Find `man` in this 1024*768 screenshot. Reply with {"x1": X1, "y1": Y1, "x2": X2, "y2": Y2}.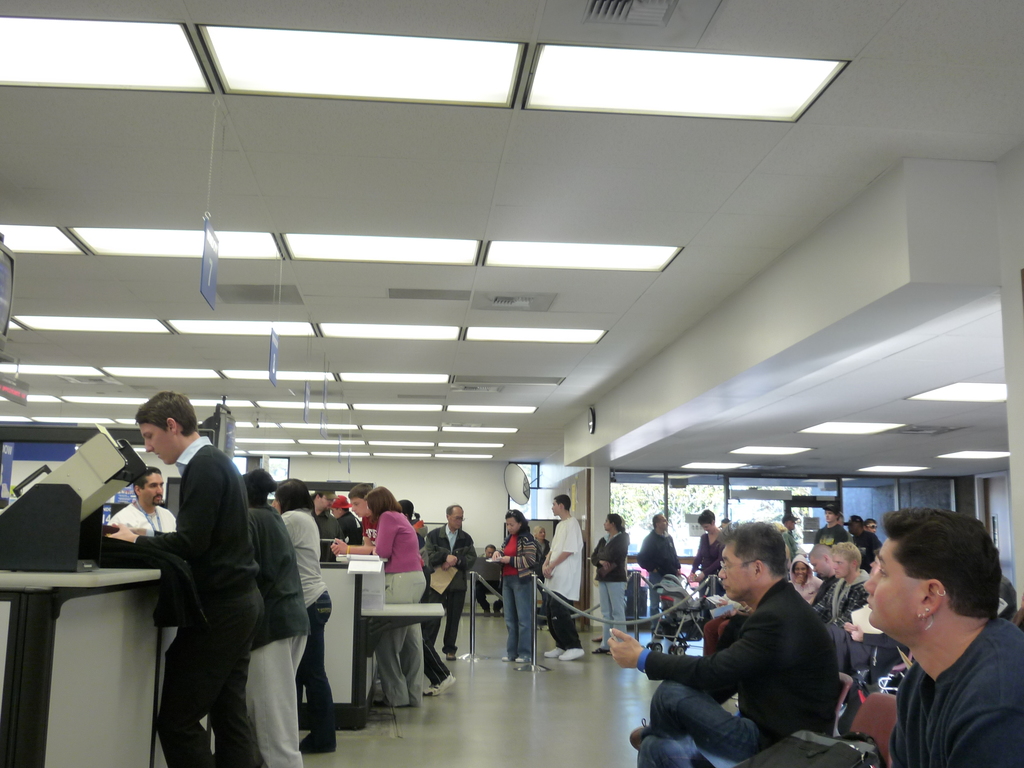
{"x1": 336, "y1": 481, "x2": 456, "y2": 697}.
